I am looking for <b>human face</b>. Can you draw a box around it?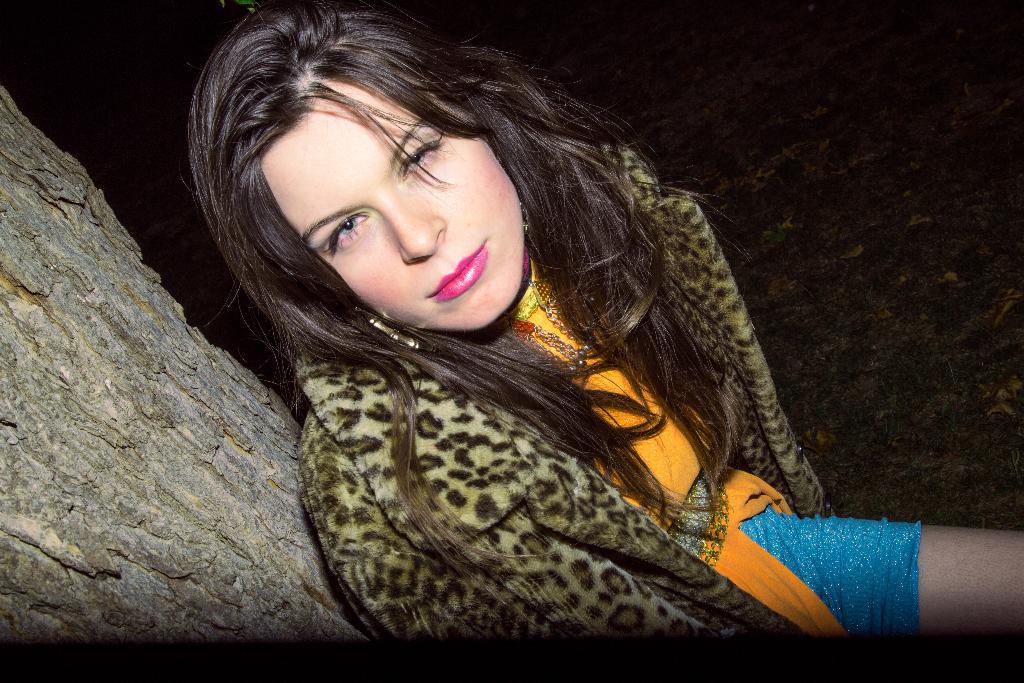
Sure, the bounding box is [x1=266, y1=96, x2=545, y2=324].
